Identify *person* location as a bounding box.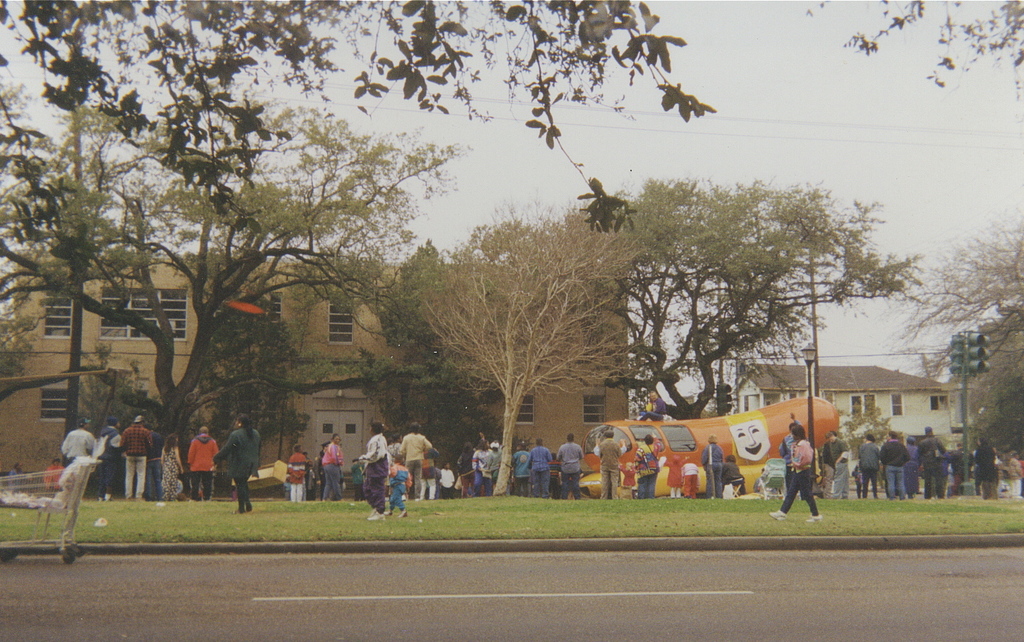
box=[592, 425, 618, 500].
